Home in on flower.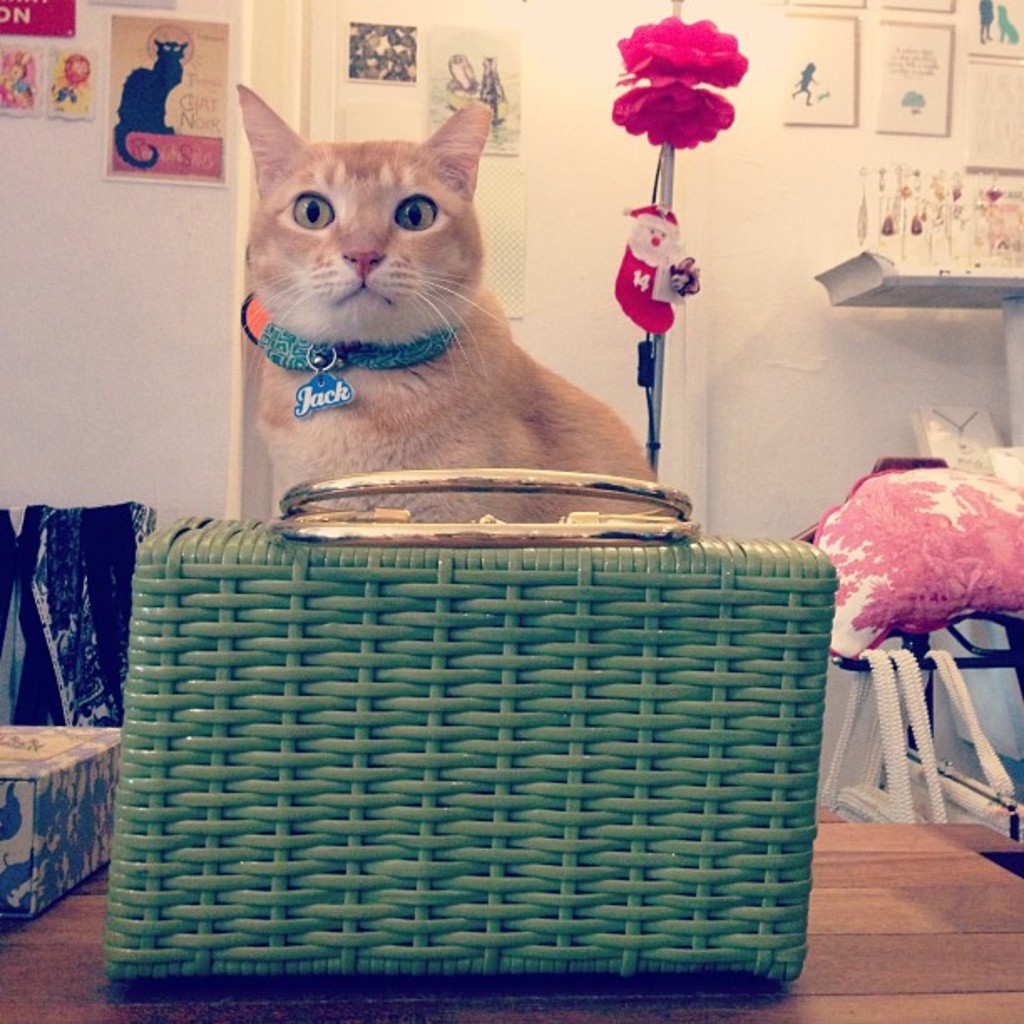
Homed in at (x1=612, y1=80, x2=736, y2=147).
